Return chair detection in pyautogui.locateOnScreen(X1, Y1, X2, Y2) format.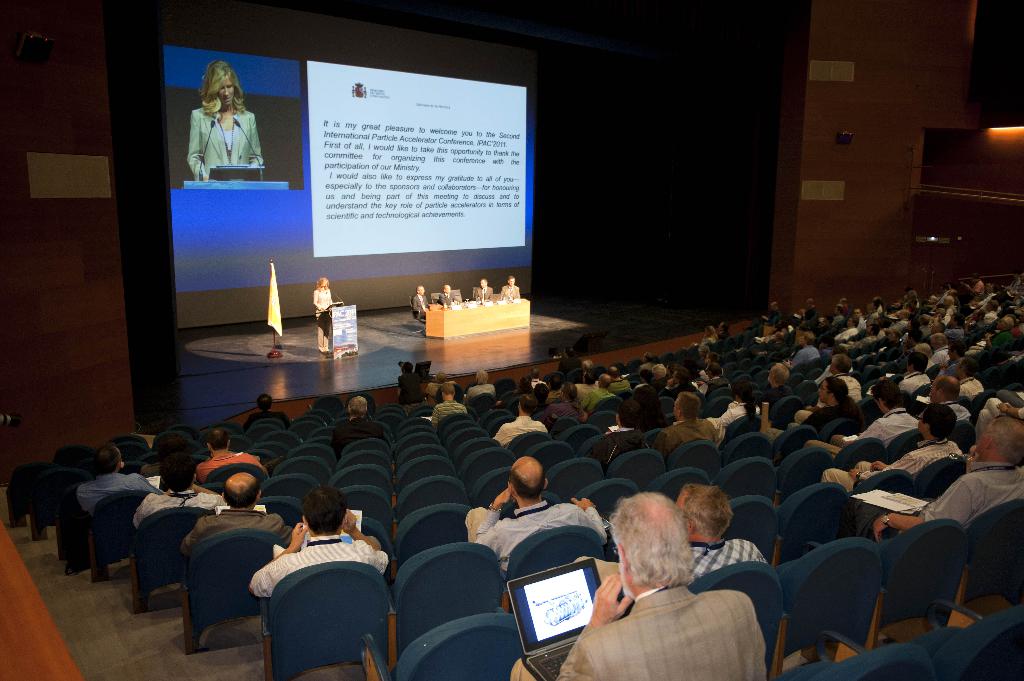
pyautogui.locateOnScreen(394, 476, 467, 524).
